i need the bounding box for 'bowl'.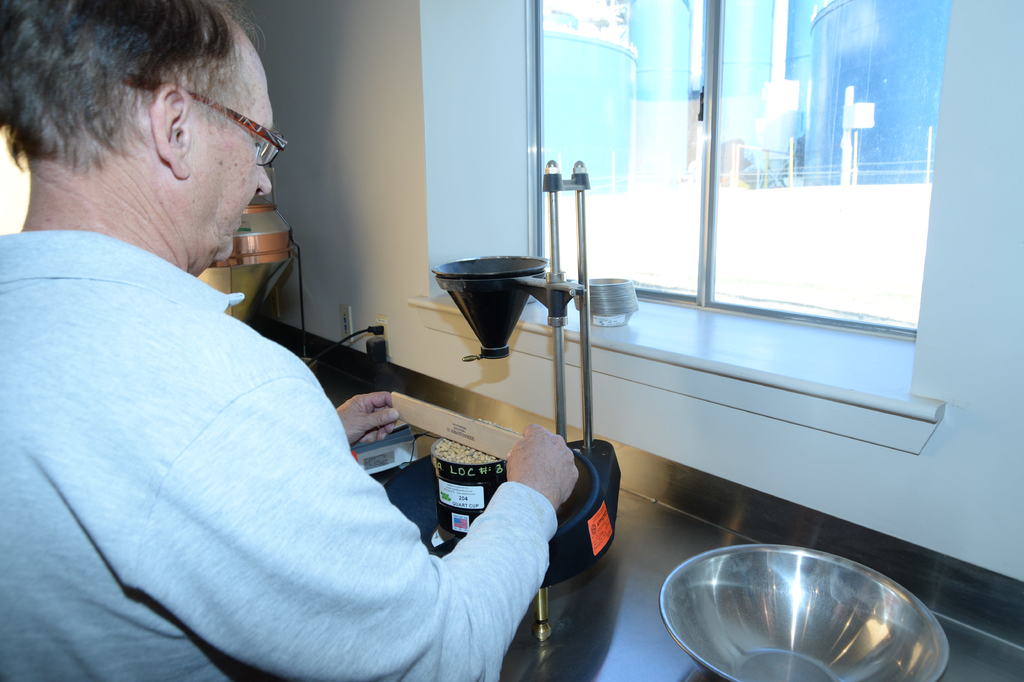
Here it is: [x1=676, y1=548, x2=932, y2=678].
